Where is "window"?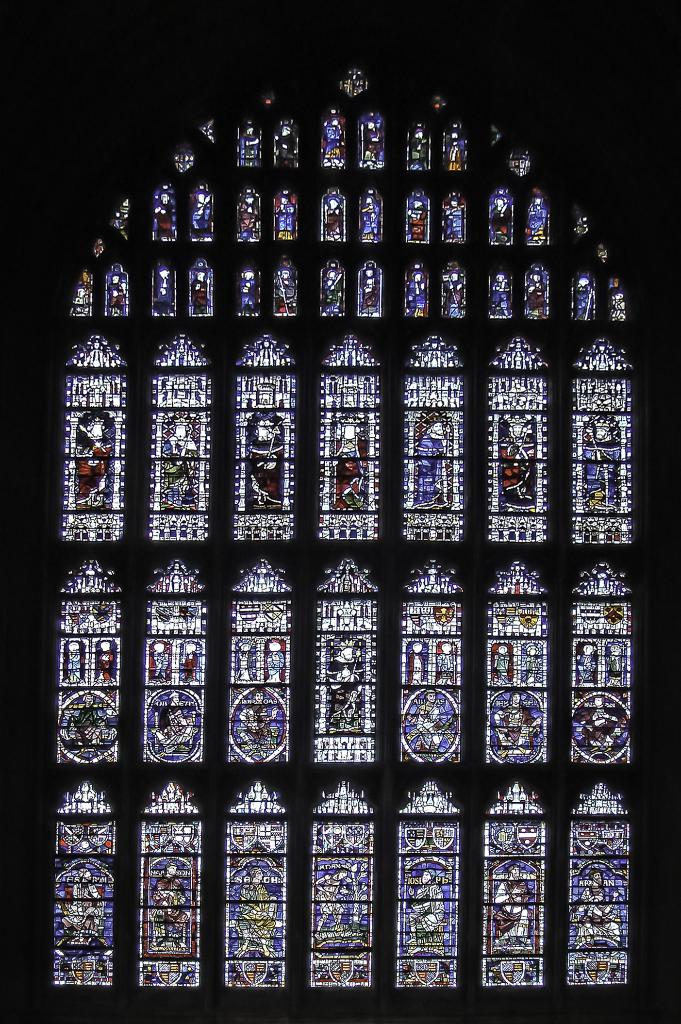
{"x1": 476, "y1": 780, "x2": 541, "y2": 988}.
